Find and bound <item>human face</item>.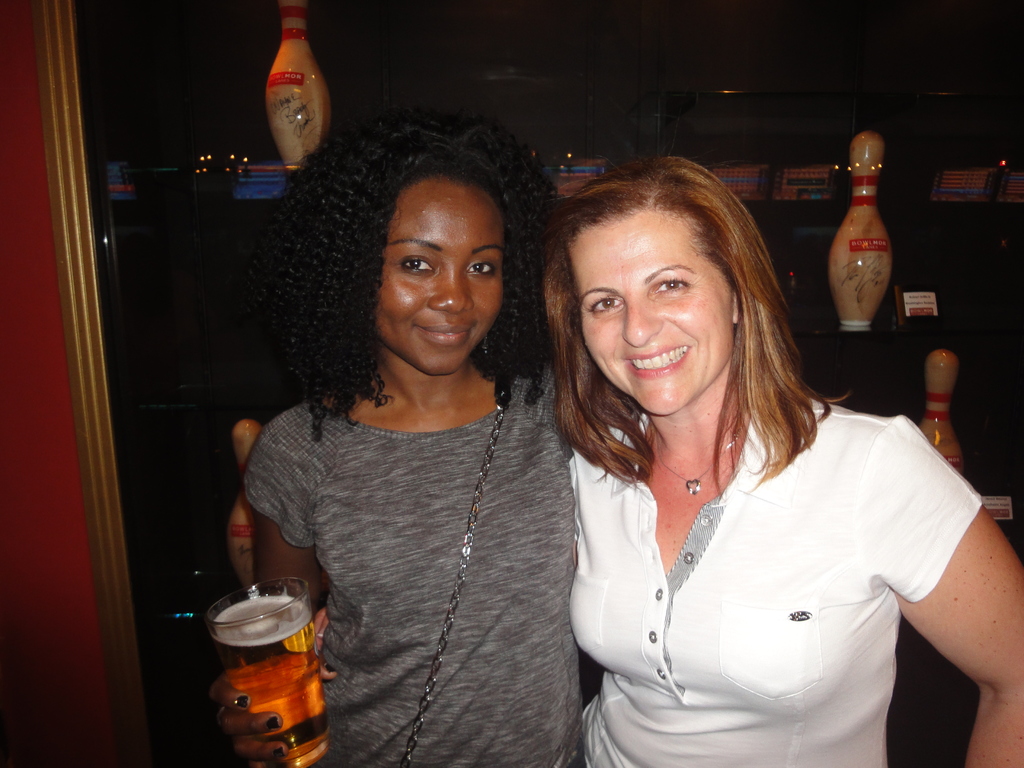
Bound: {"left": 564, "top": 217, "right": 731, "bottom": 413}.
